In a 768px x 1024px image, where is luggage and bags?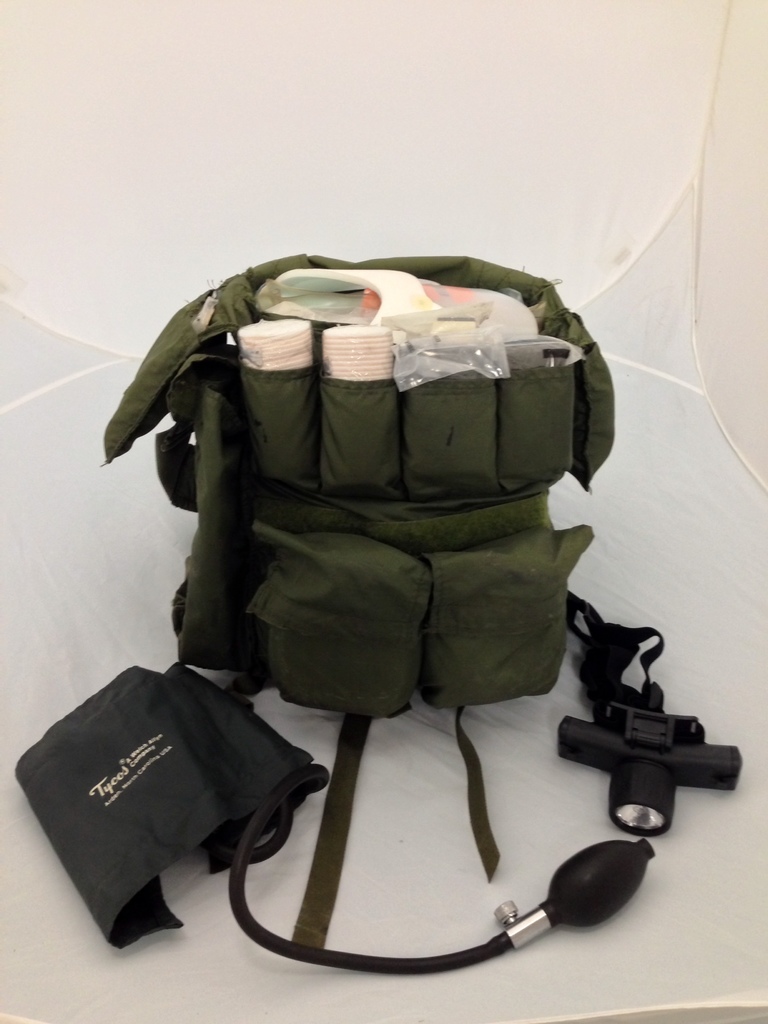
bbox=[74, 303, 650, 914].
